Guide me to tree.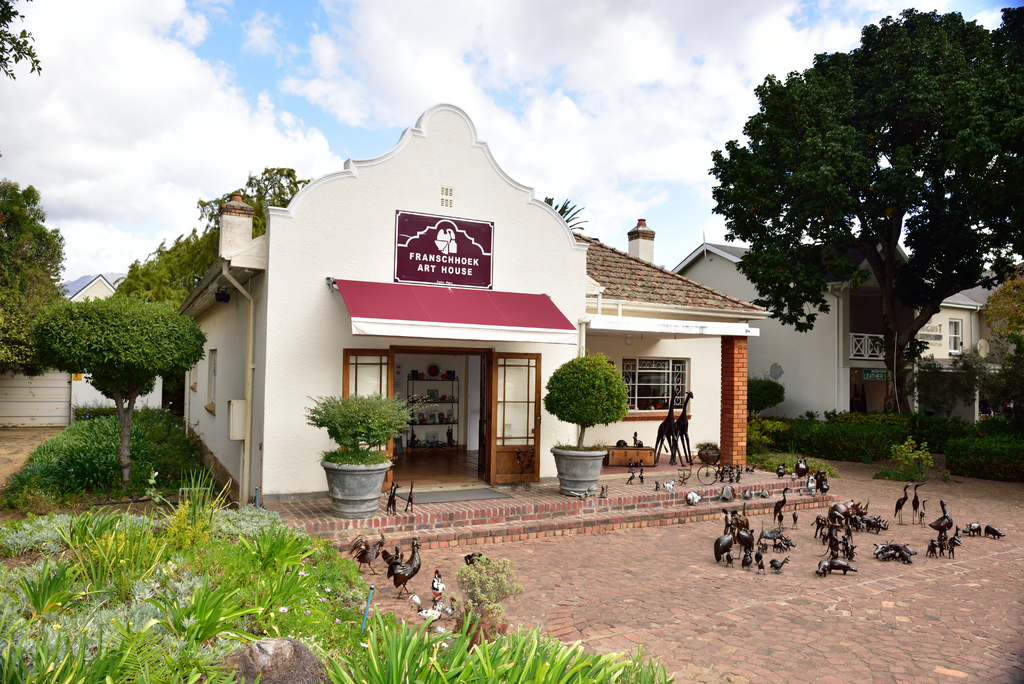
Guidance: box(982, 261, 1023, 366).
